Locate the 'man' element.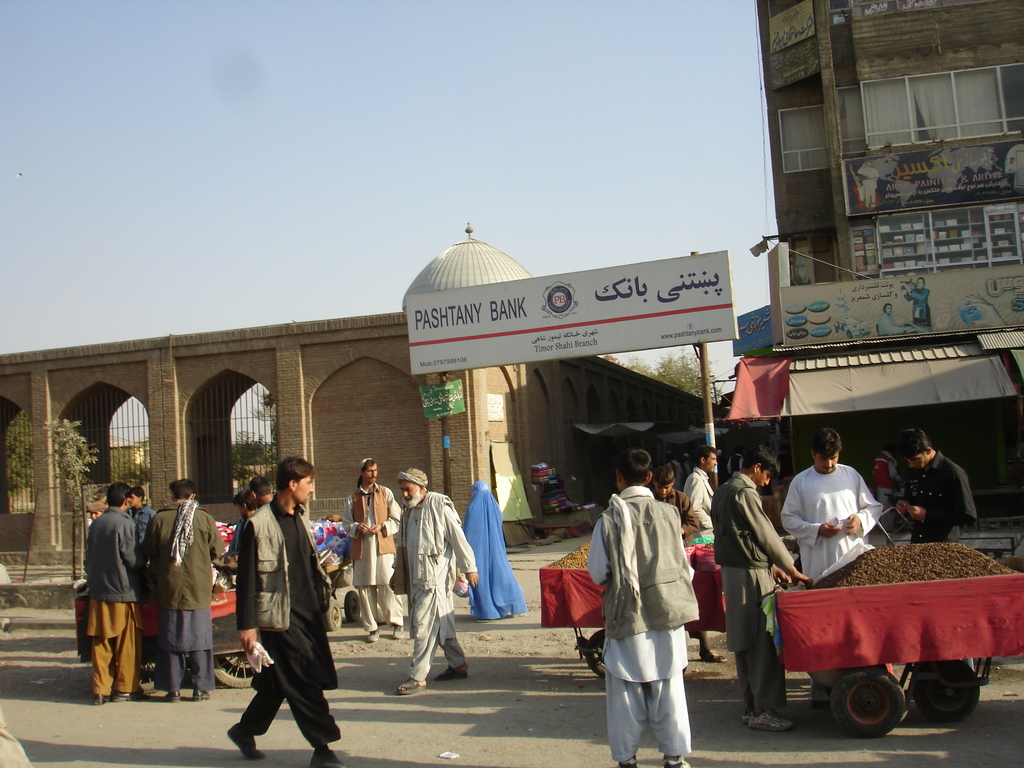
Element bbox: <bbox>709, 444, 813, 733</bbox>.
